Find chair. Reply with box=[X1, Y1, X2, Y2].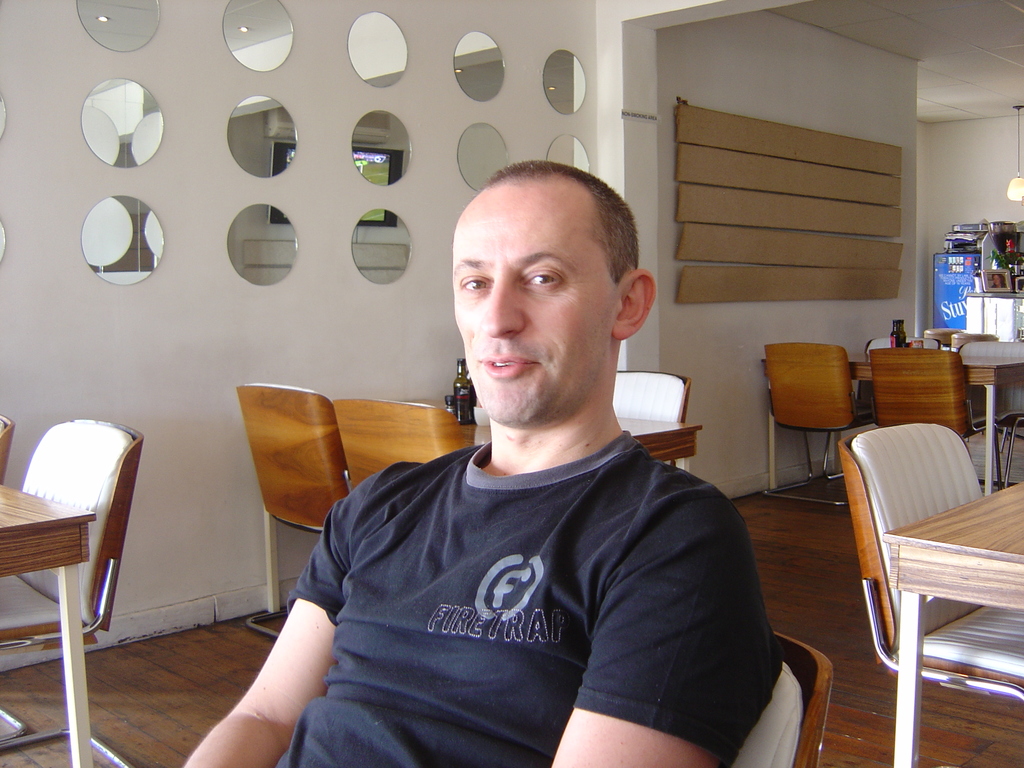
box=[340, 401, 472, 490].
